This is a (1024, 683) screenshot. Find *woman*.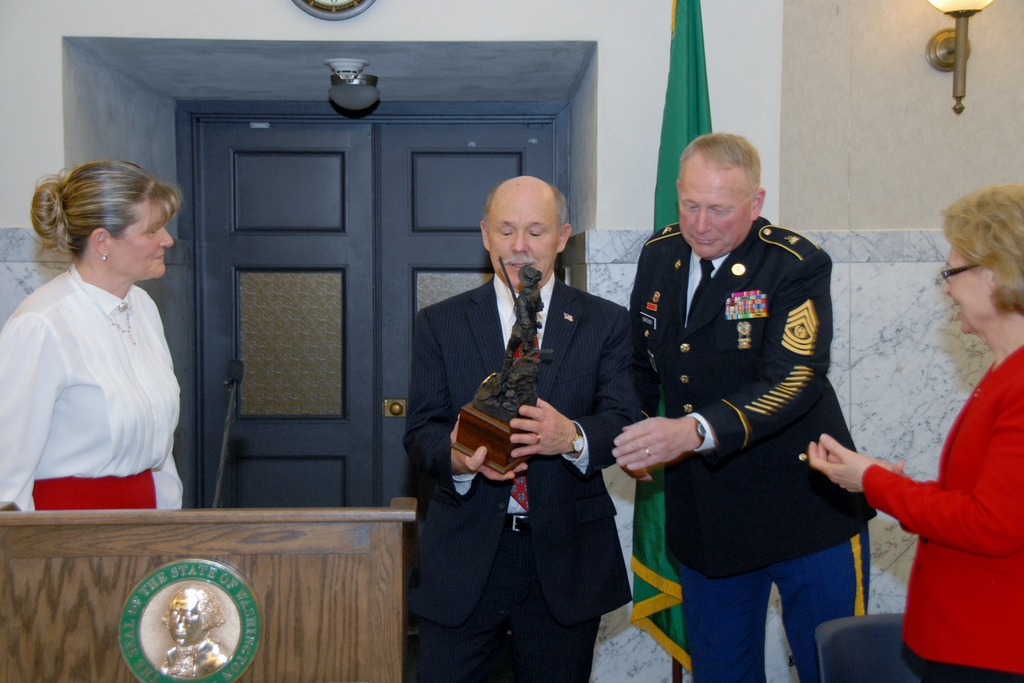
Bounding box: <box>809,187,1023,682</box>.
